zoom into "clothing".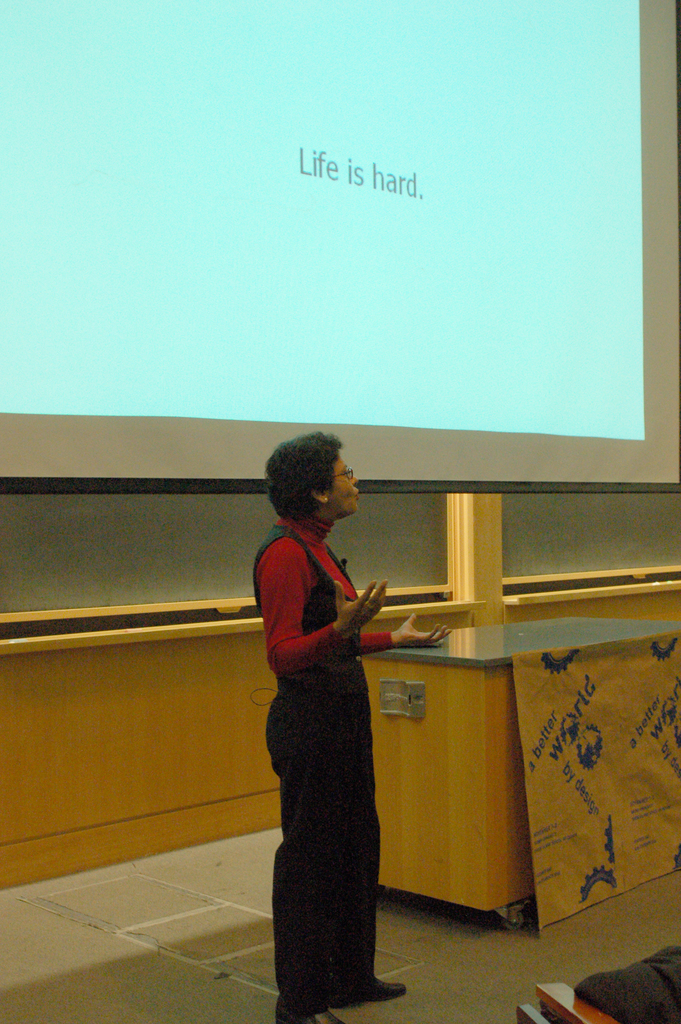
Zoom target: [left=252, top=484, right=411, bottom=997].
